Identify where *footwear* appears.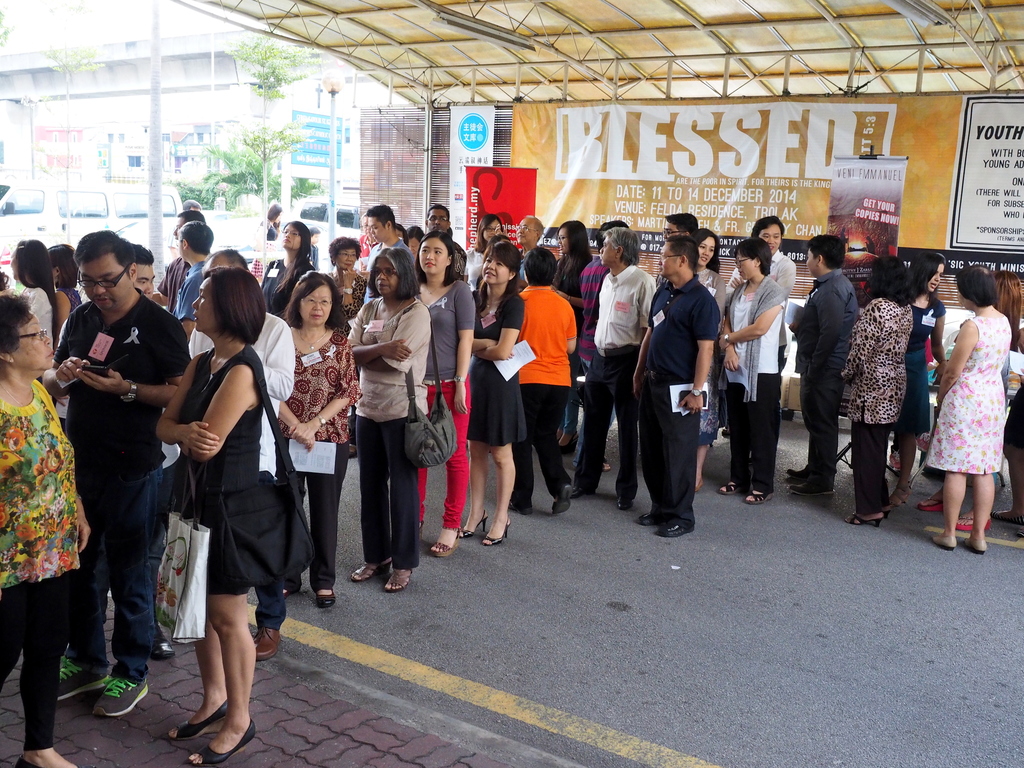
Appears at bbox=[892, 481, 914, 507].
